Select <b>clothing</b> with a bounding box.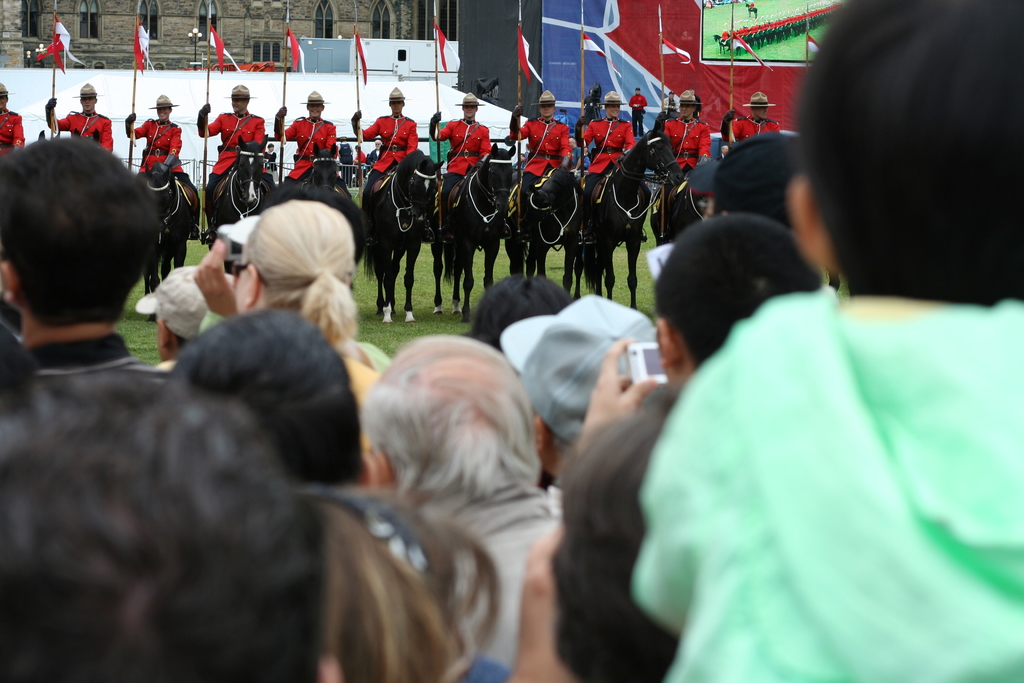
509,108,574,205.
